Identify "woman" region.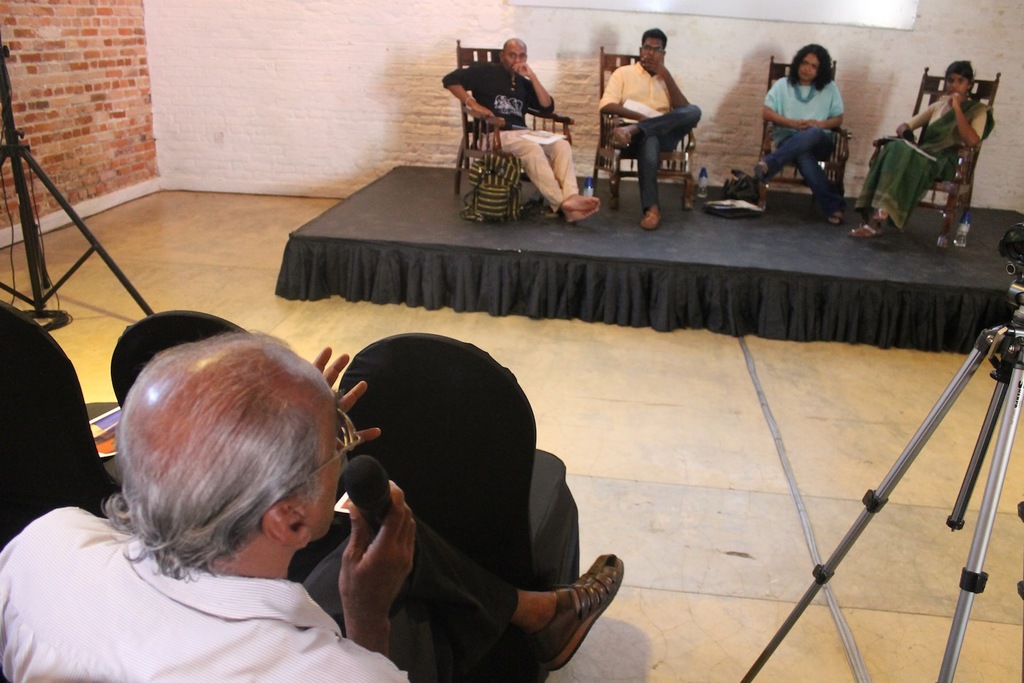
Region: Rect(842, 53, 996, 241).
